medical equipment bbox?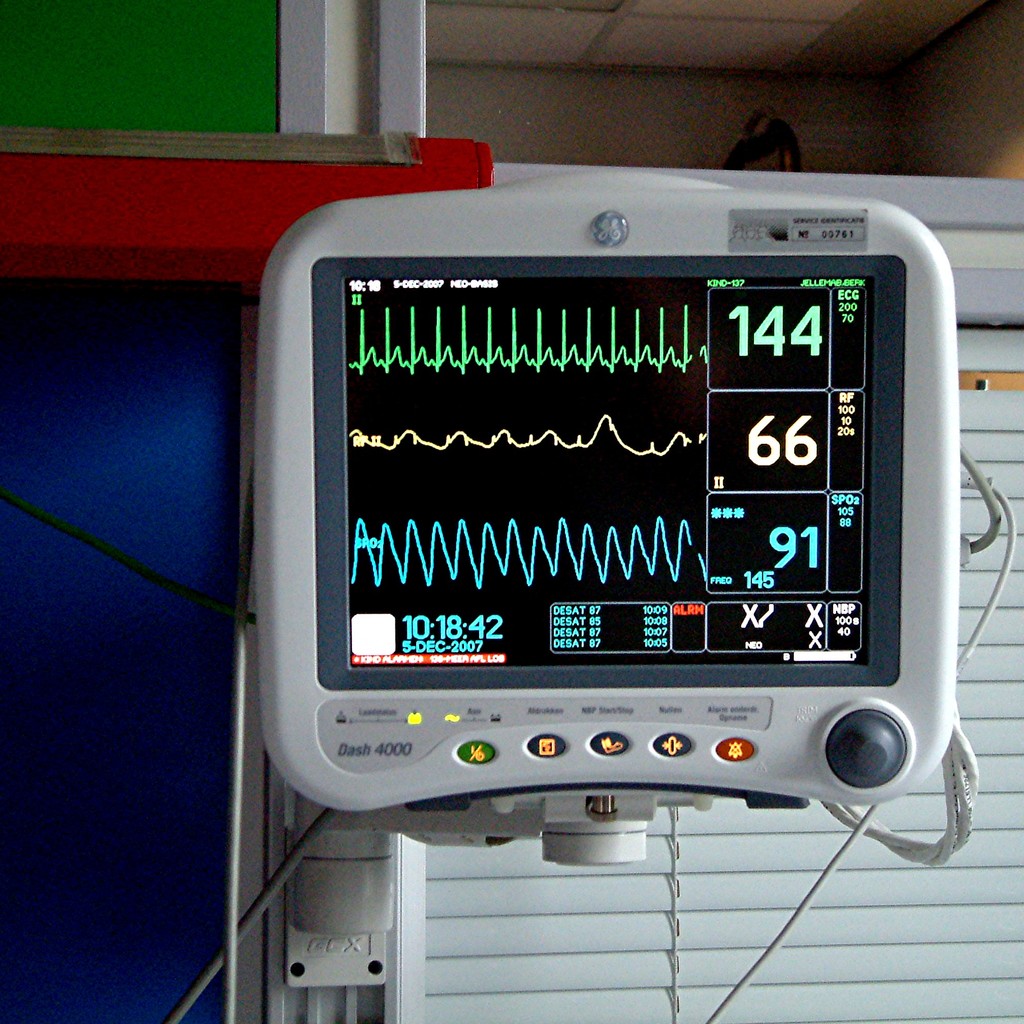
locate(167, 162, 1015, 1023)
